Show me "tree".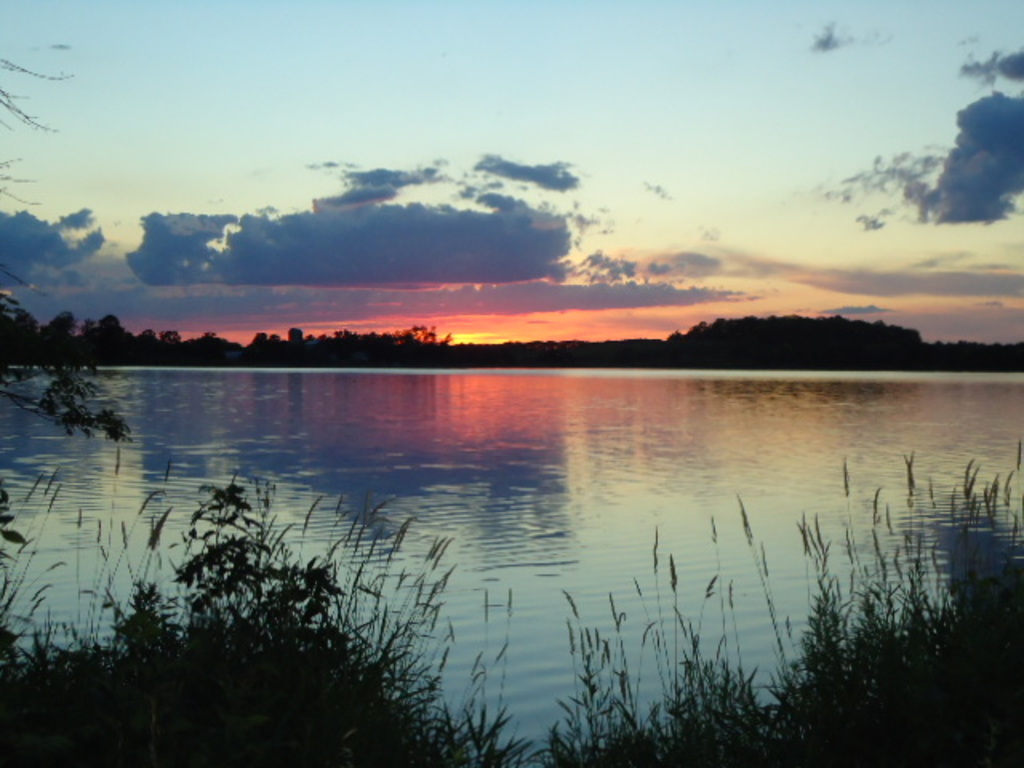
"tree" is here: (left=5, top=466, right=200, bottom=766).
